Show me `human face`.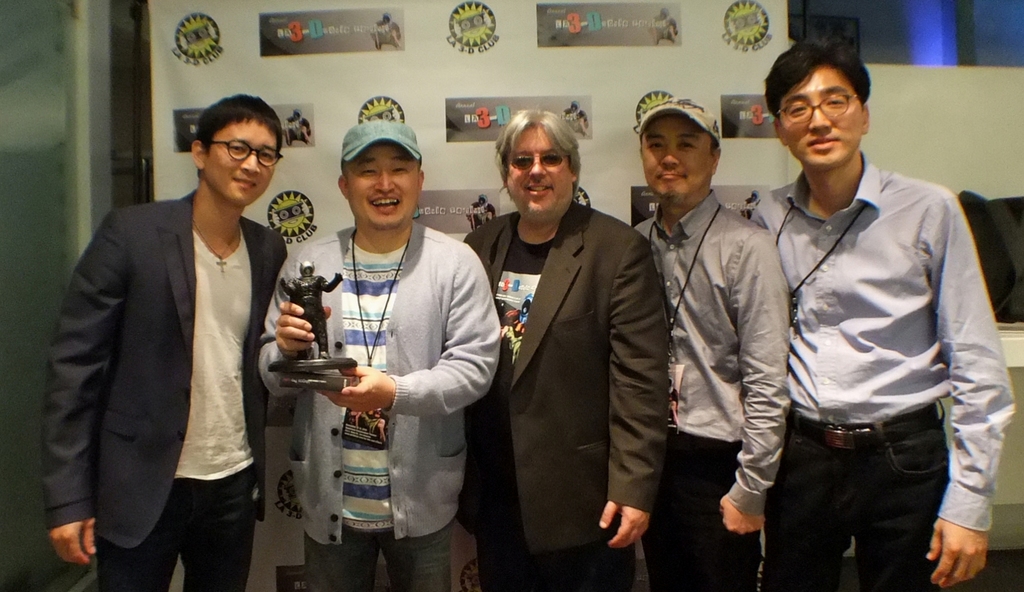
`human face` is here: box=[774, 62, 869, 161].
